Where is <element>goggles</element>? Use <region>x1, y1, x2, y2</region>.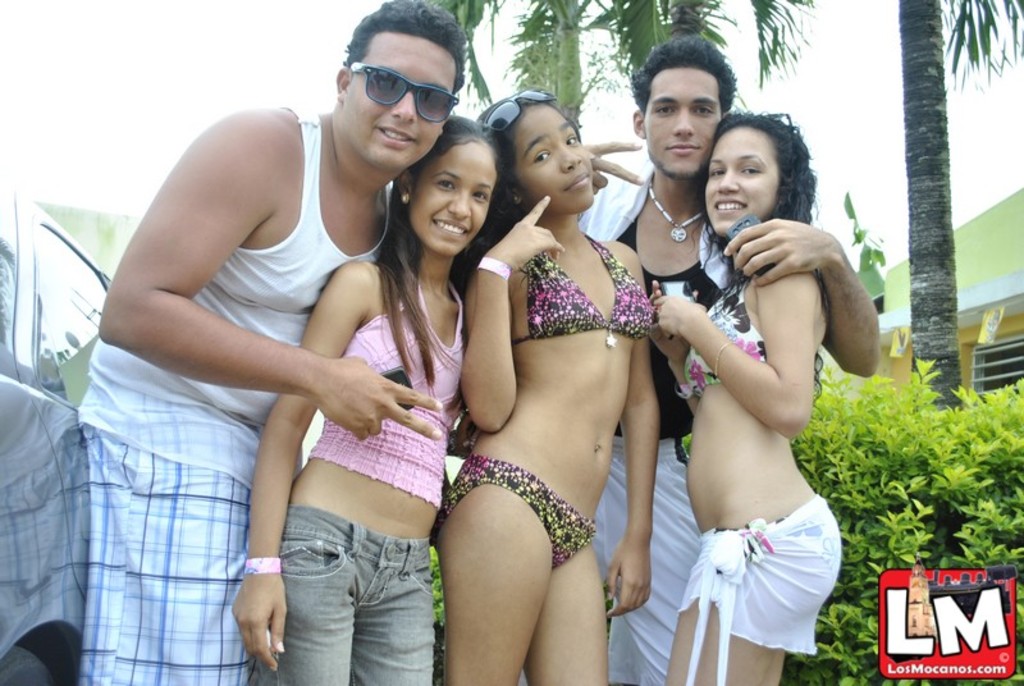
<region>333, 59, 458, 115</region>.
